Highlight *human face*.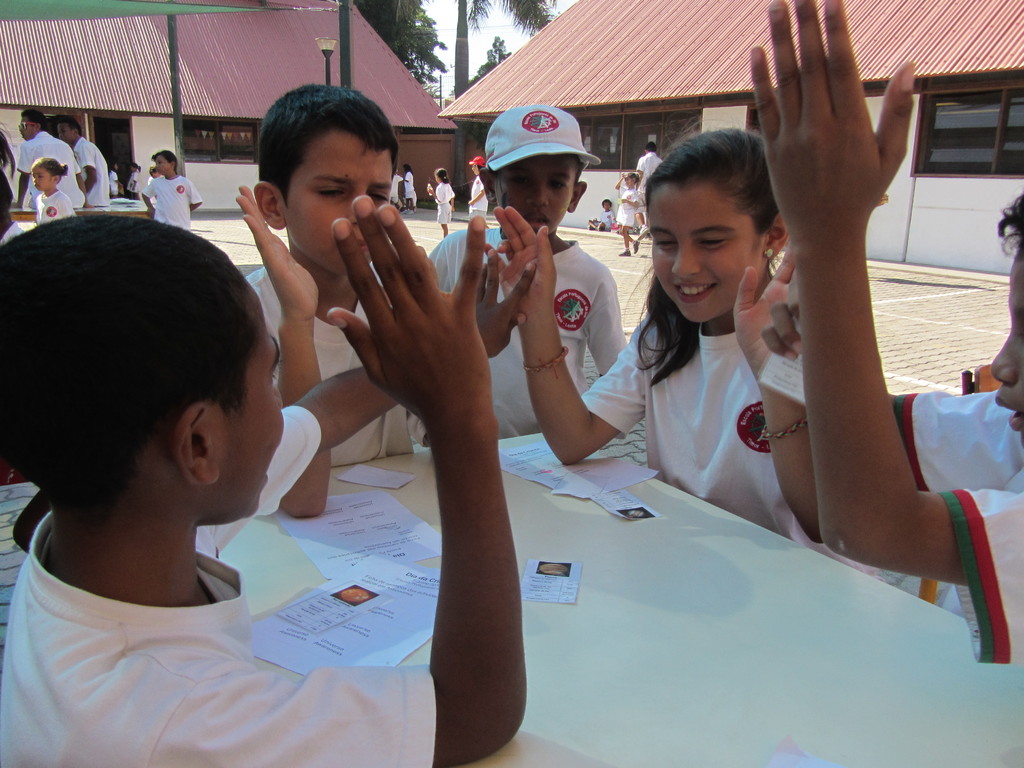
Highlighted region: 652/183/770/326.
